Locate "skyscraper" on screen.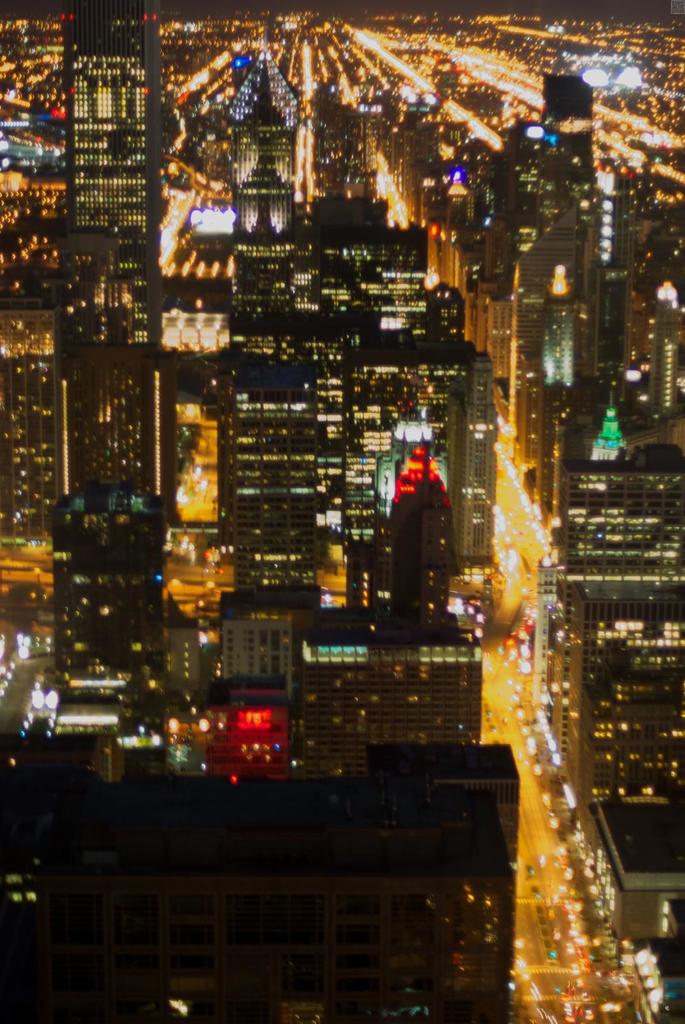
On screen at rect(51, 13, 162, 349).
